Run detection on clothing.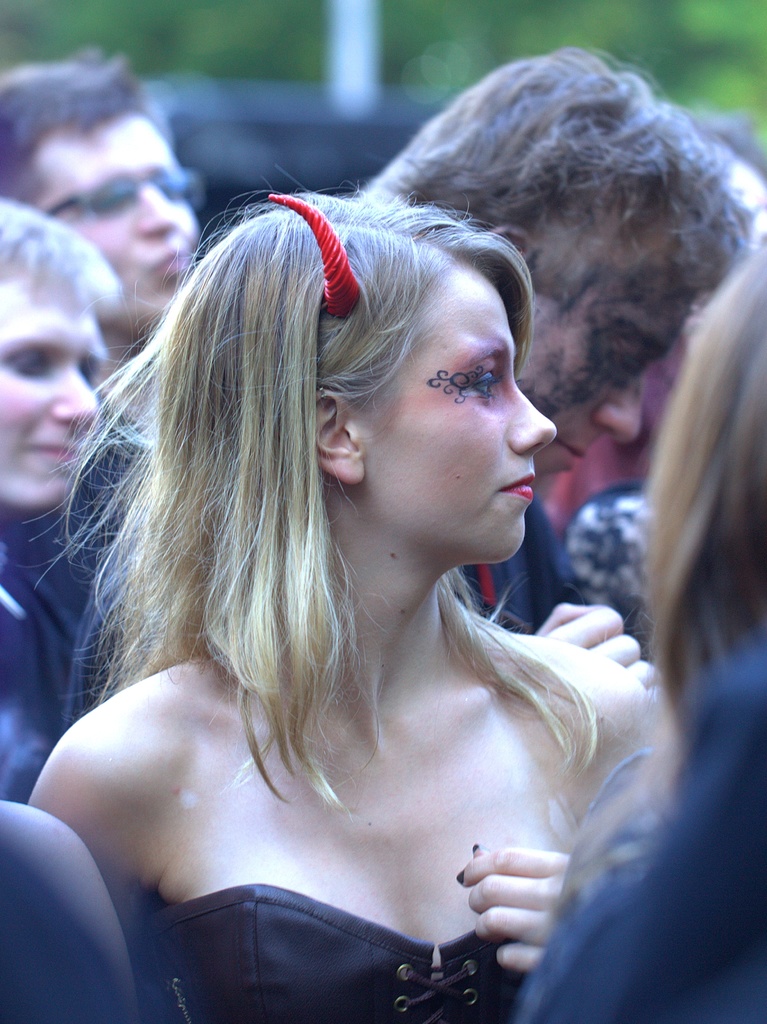
Result: bbox(172, 877, 536, 1023).
